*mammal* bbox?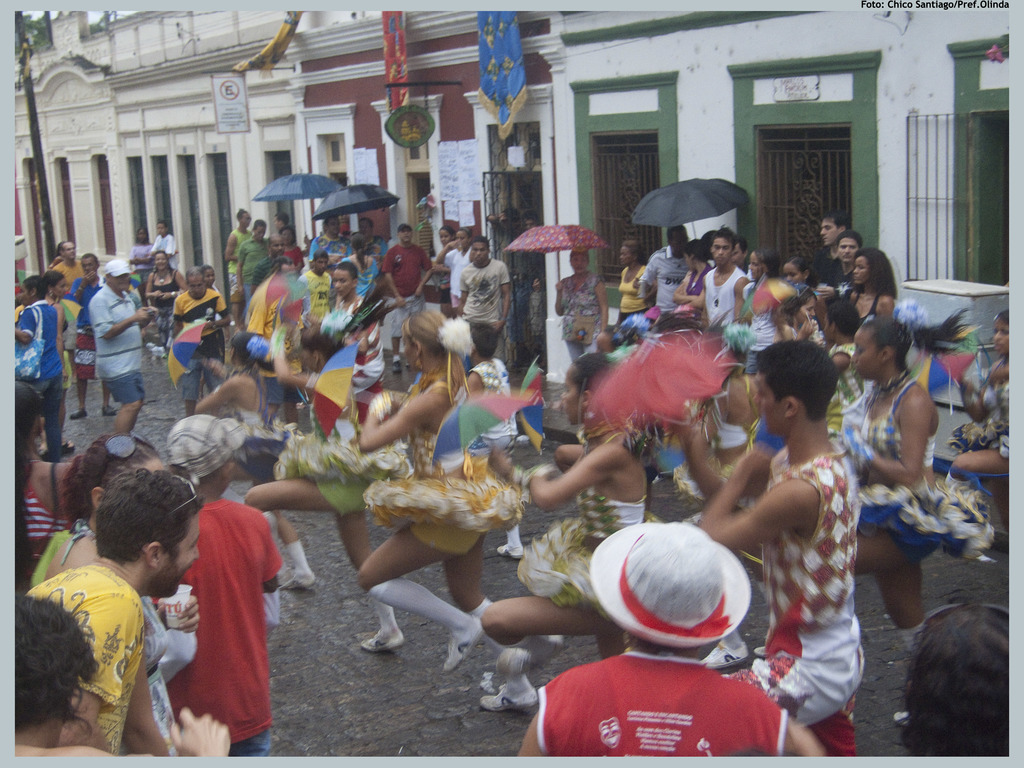
(left=290, top=252, right=336, bottom=315)
